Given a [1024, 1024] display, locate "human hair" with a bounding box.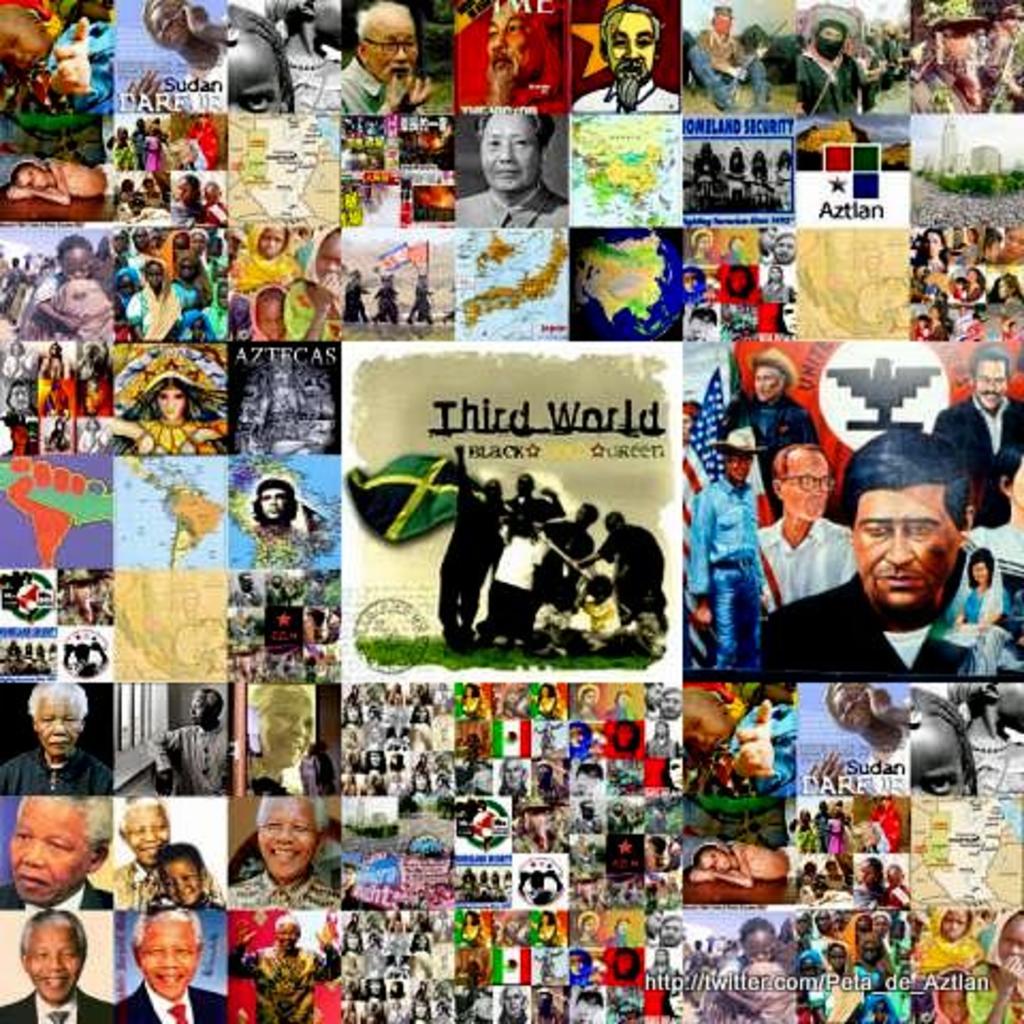
Located: 966:450:1022:531.
